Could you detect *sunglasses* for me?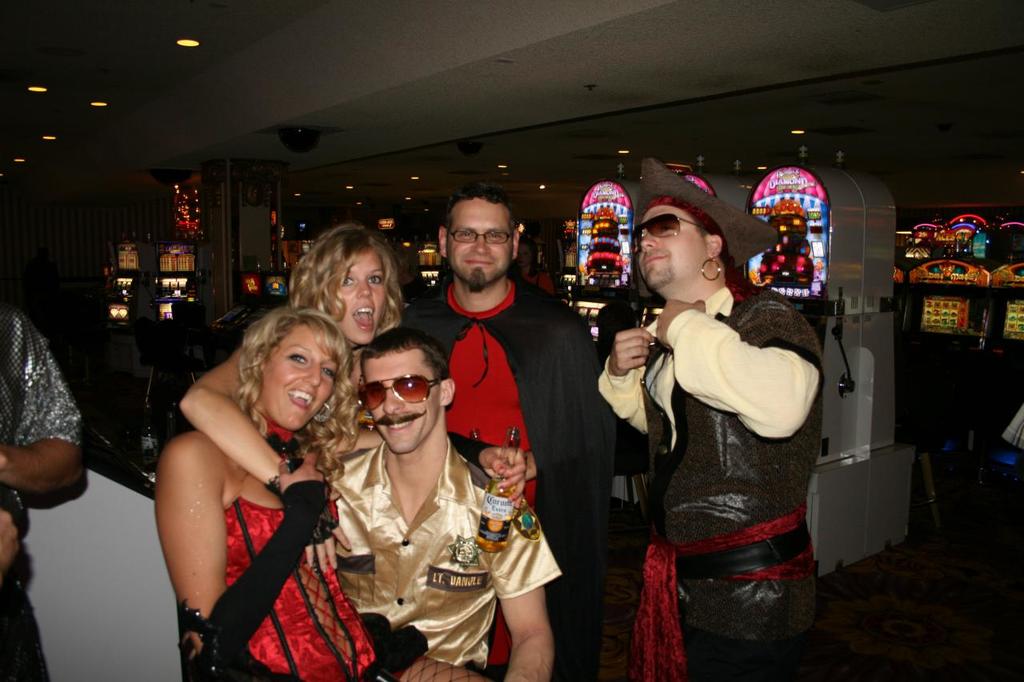
Detection result: 349,369,447,418.
